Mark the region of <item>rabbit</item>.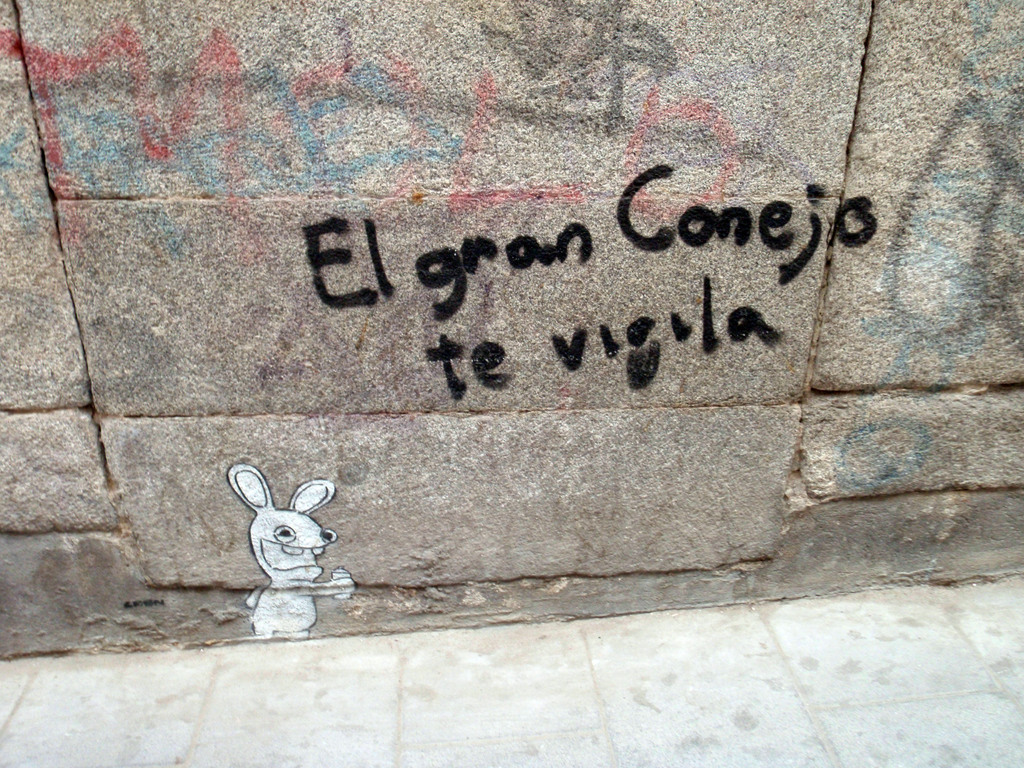
Region: [221,464,340,637].
